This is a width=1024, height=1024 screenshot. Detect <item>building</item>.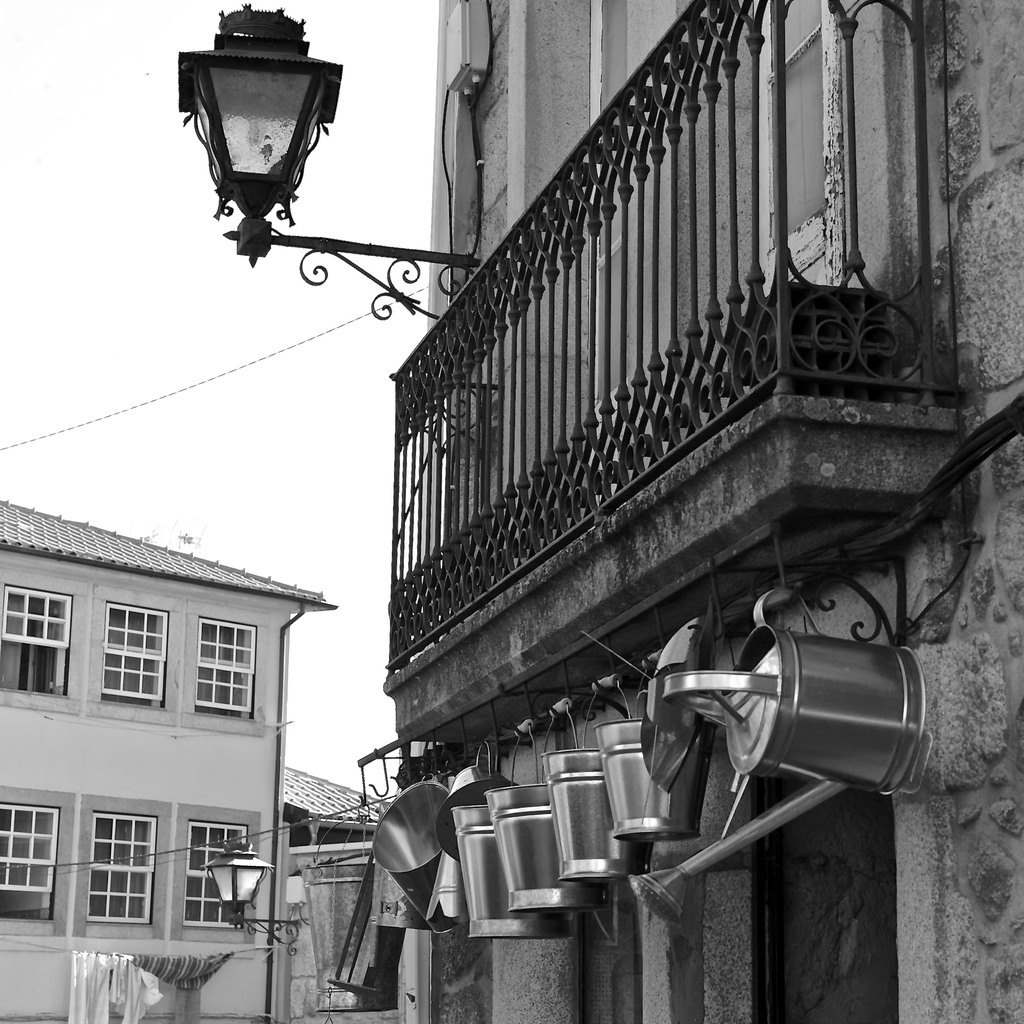
[284, 764, 378, 1017].
